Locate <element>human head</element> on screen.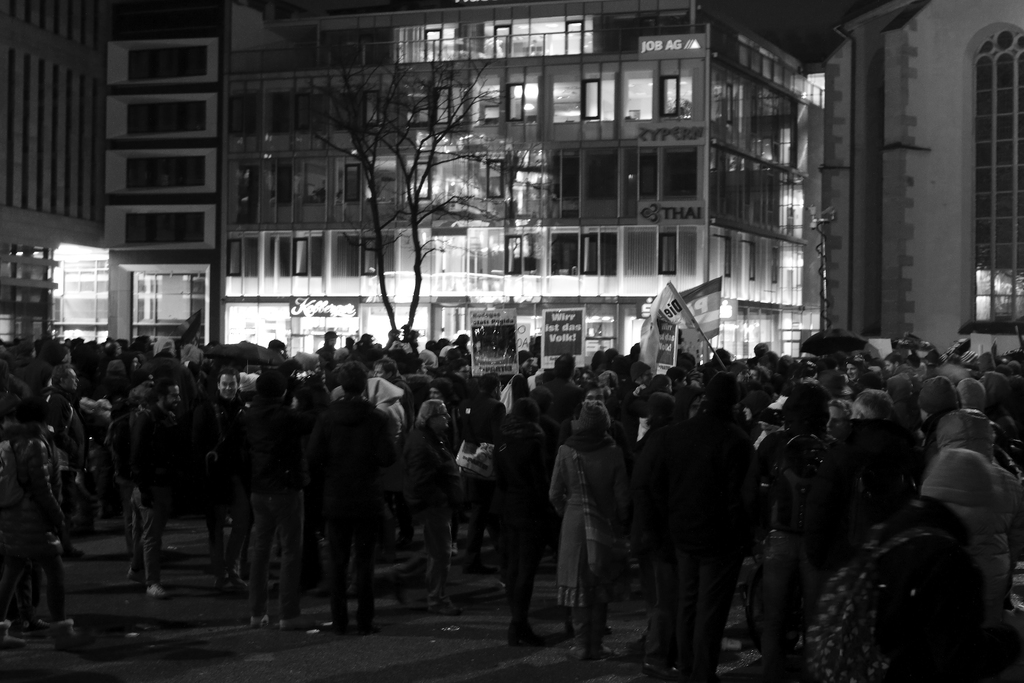
On screen at 923/446/1000/530.
